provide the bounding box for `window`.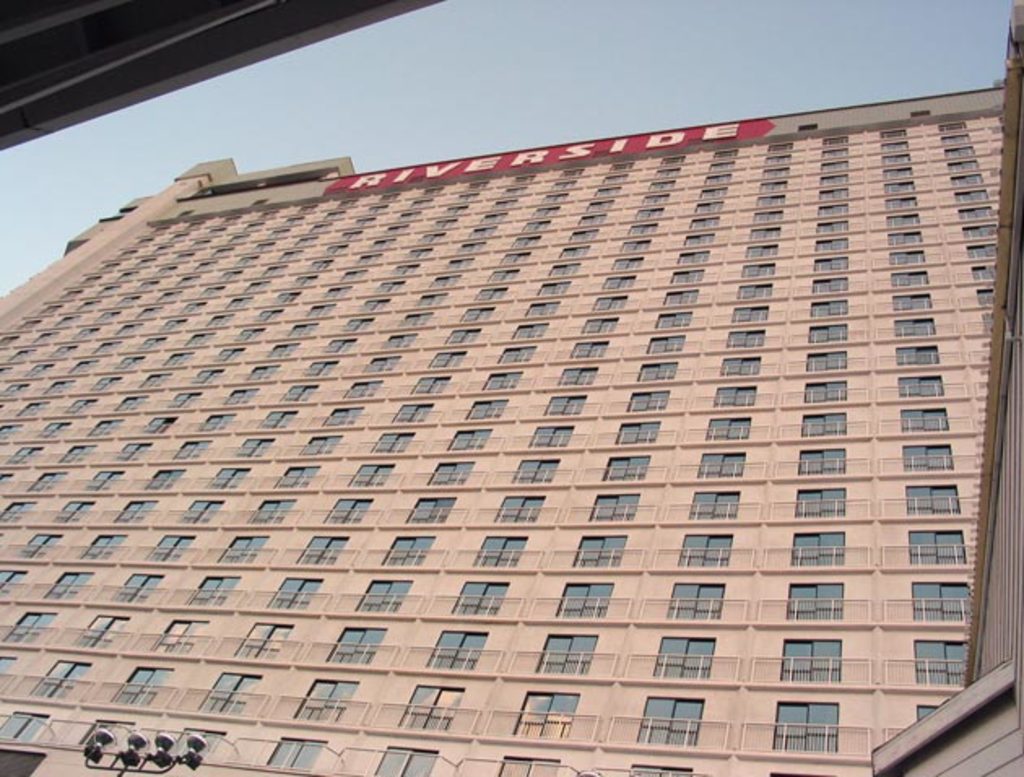
681, 532, 733, 561.
